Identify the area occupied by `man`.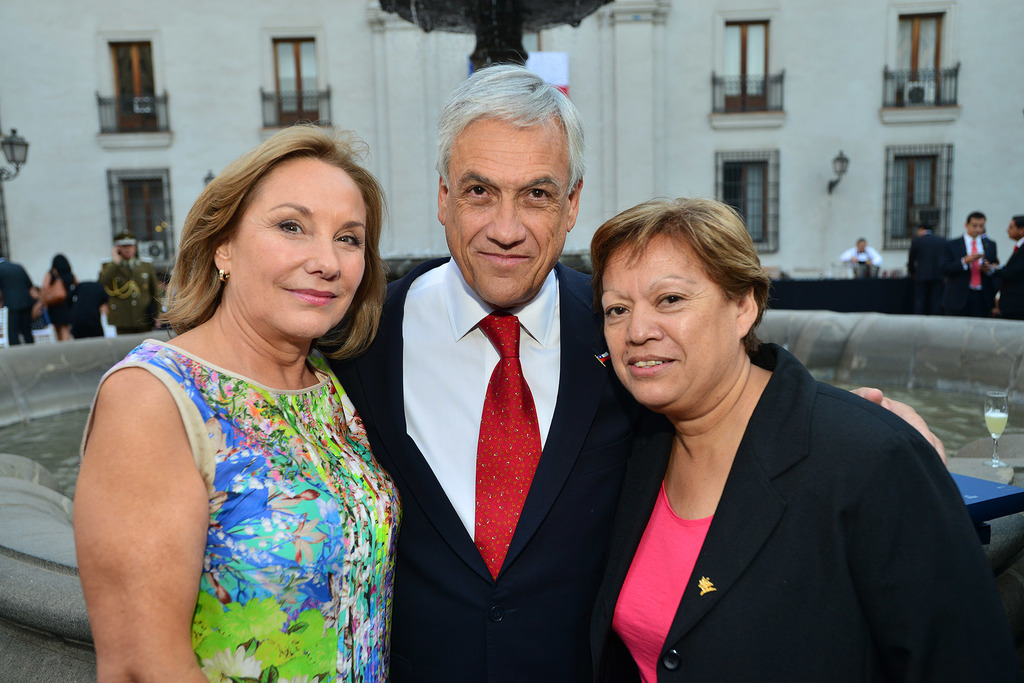
Area: Rect(95, 230, 170, 336).
